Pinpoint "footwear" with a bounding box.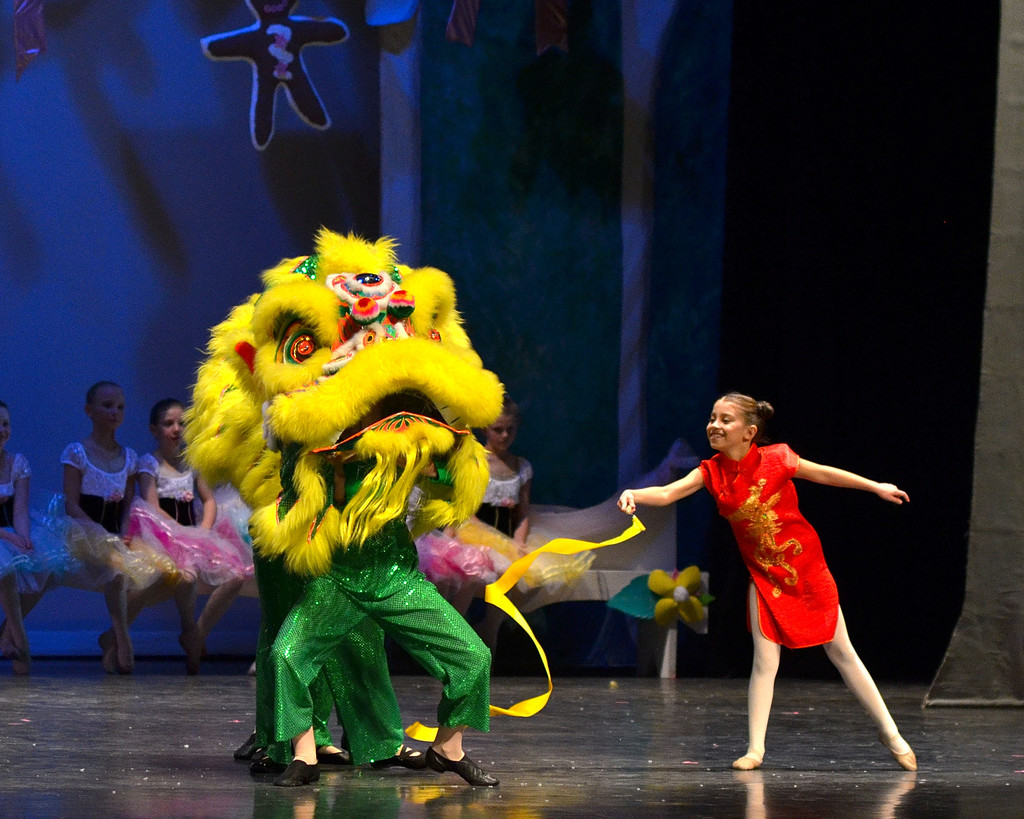
[98, 628, 117, 668].
